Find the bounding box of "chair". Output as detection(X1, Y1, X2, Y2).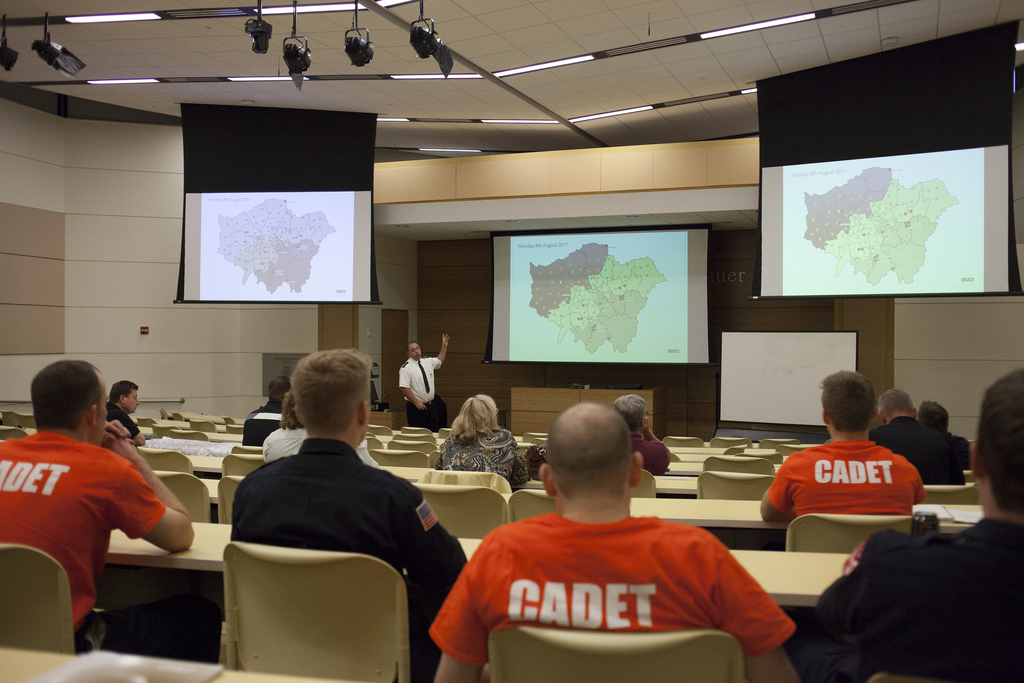
detection(0, 410, 35, 431).
